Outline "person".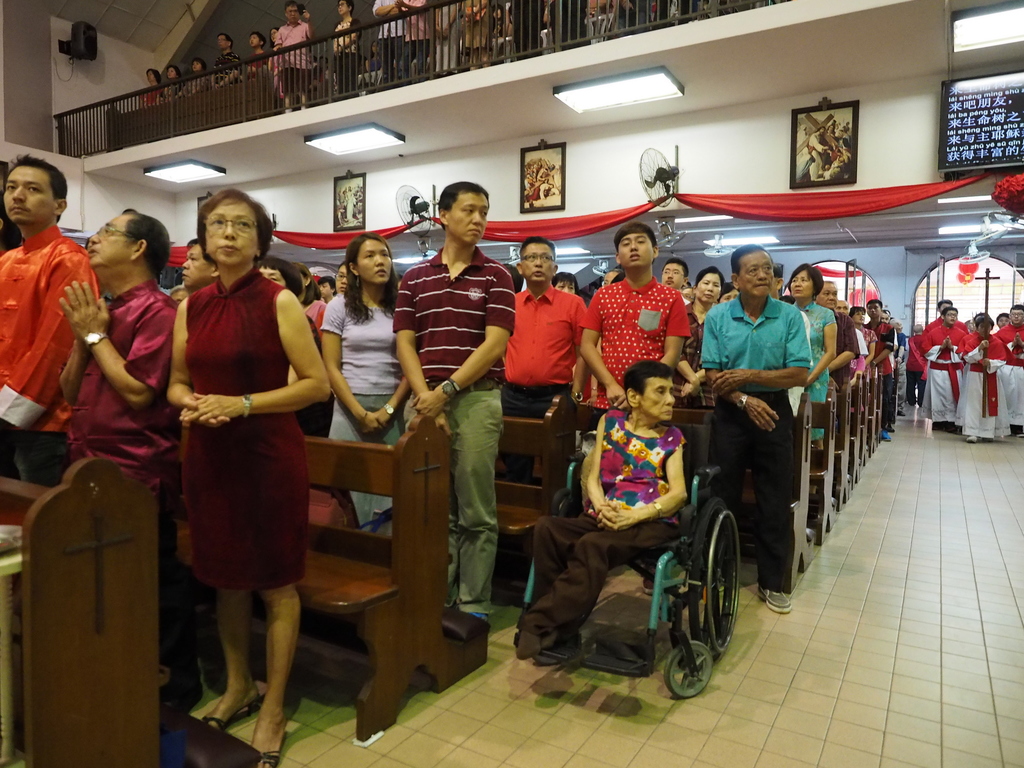
Outline: region(783, 263, 840, 445).
